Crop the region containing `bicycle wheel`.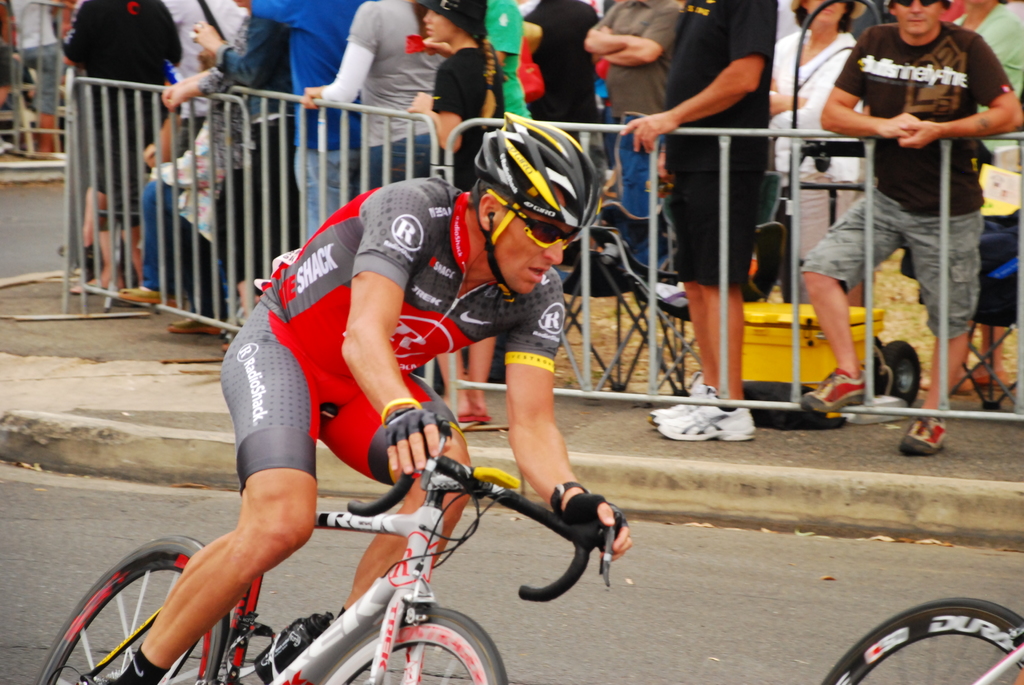
Crop region: <bbox>56, 560, 252, 682</bbox>.
